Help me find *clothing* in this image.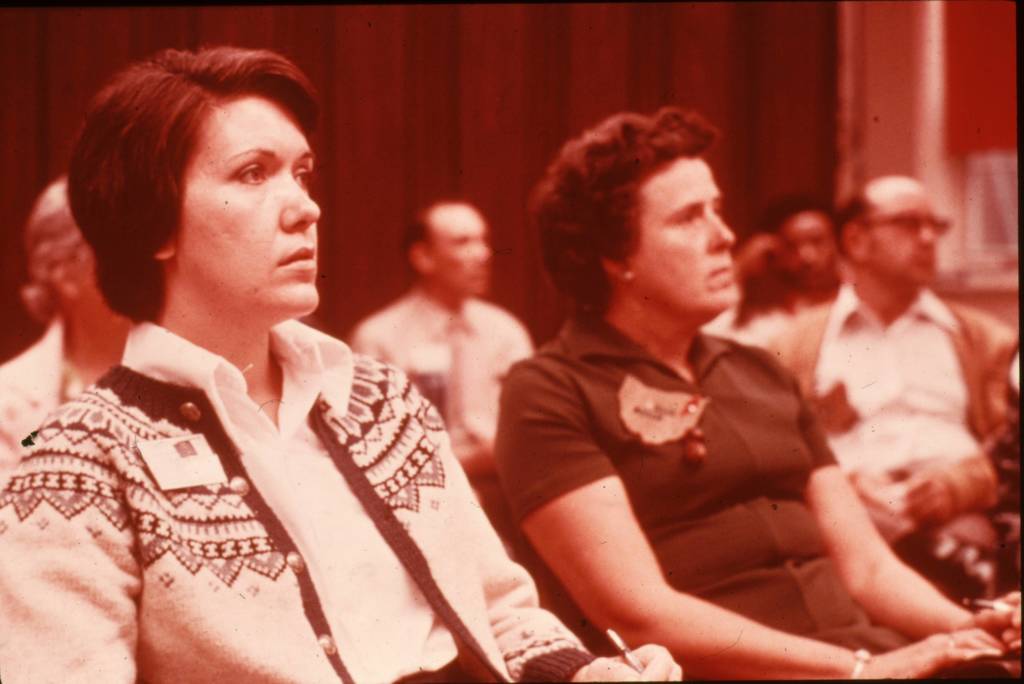
Found it: bbox=(749, 288, 1023, 601).
